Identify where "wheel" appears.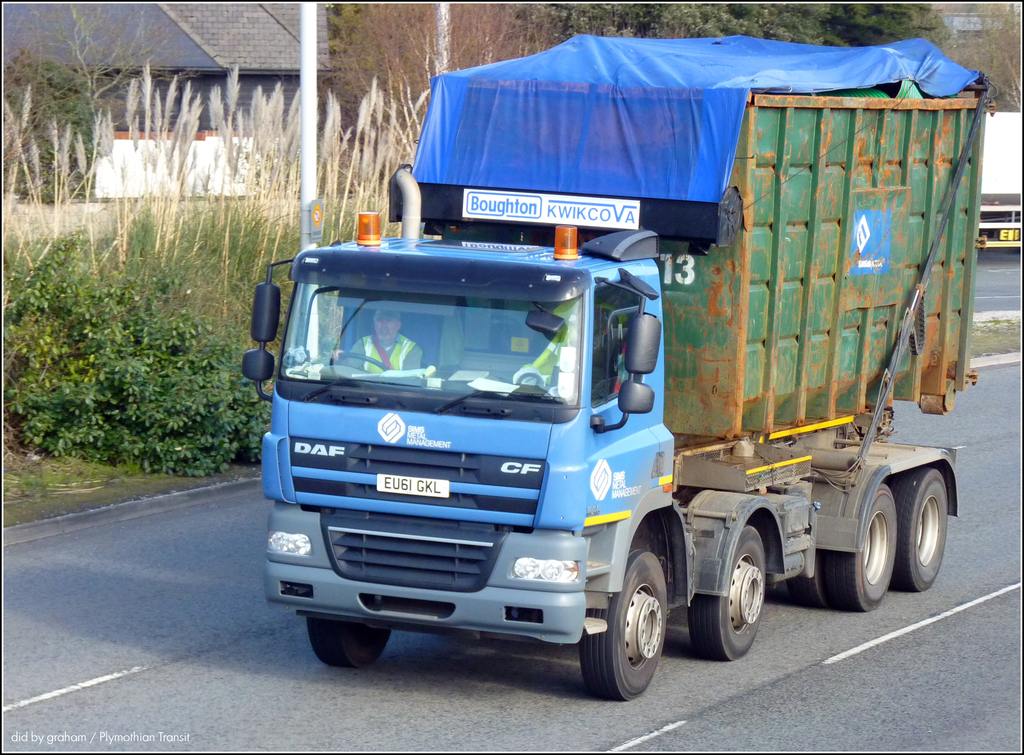
Appears at detection(306, 620, 391, 667).
